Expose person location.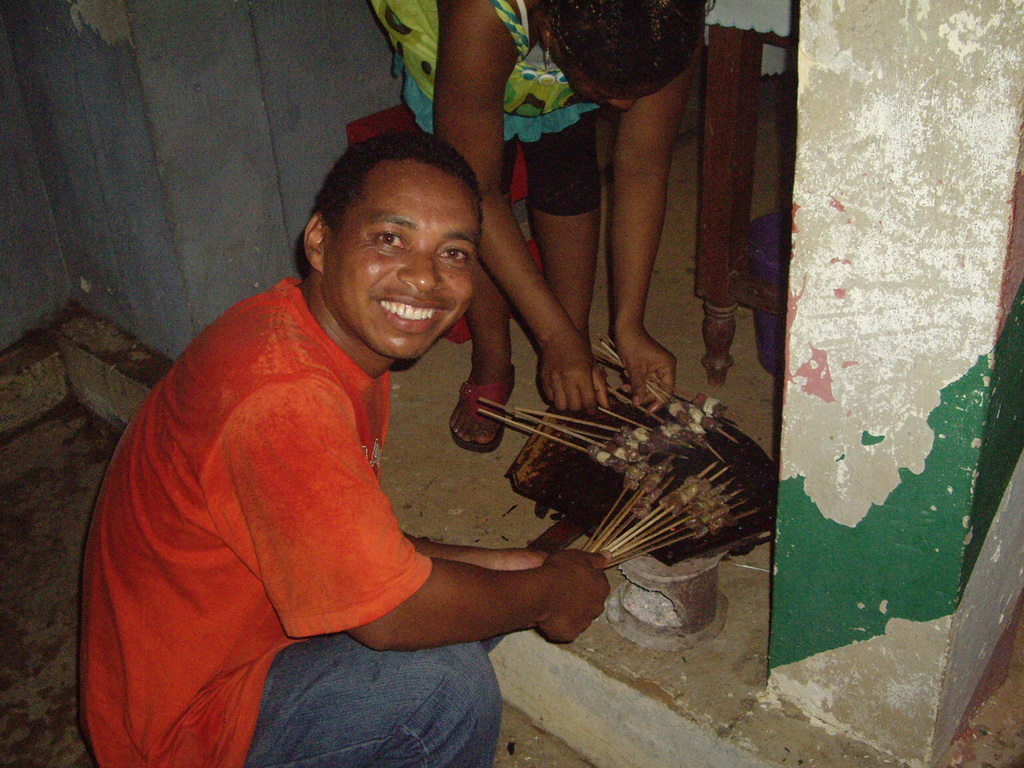
Exposed at [x1=364, y1=0, x2=674, y2=458].
